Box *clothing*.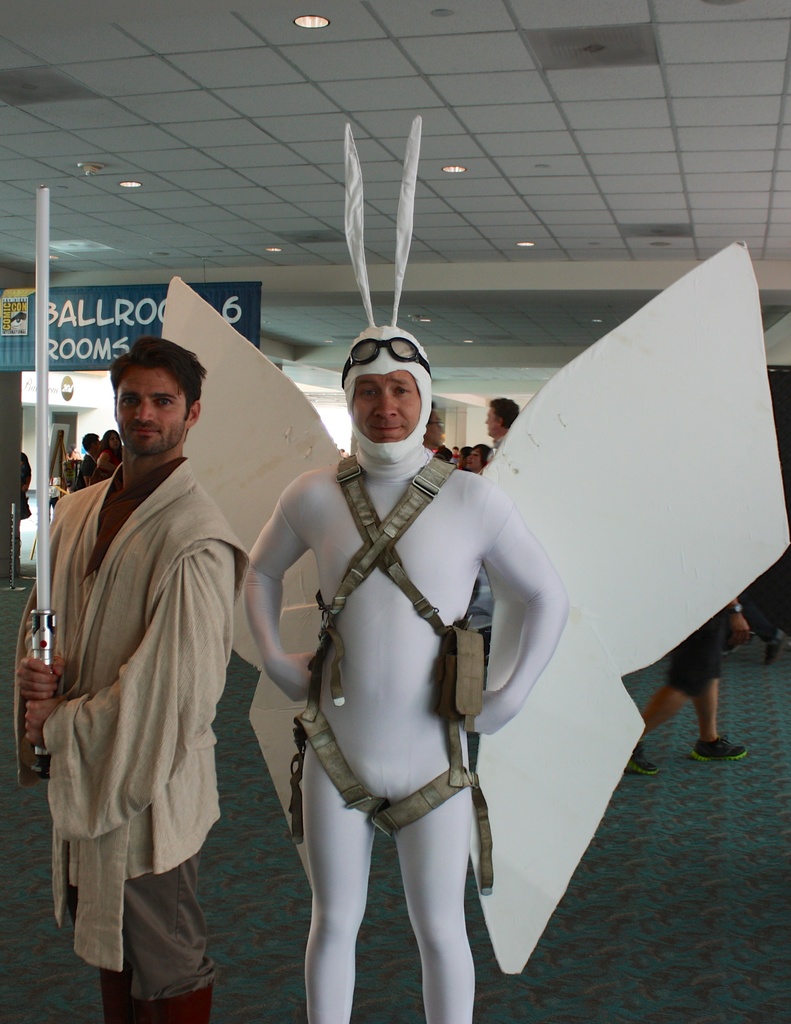
bbox(490, 436, 509, 455).
